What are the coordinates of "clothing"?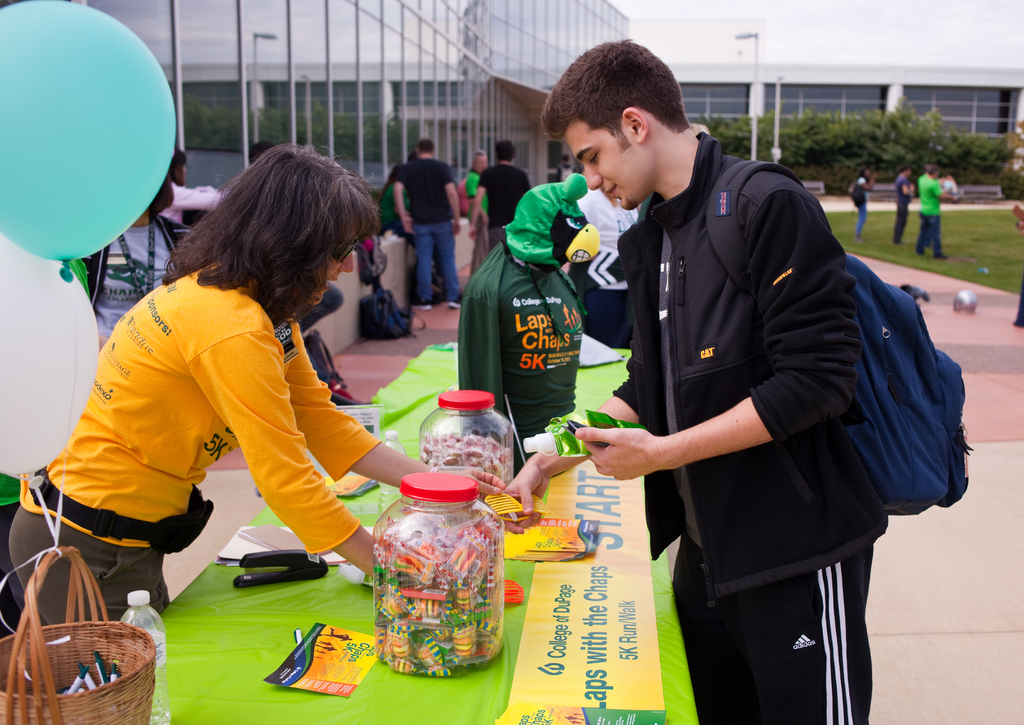
(x1=390, y1=154, x2=462, y2=296).
